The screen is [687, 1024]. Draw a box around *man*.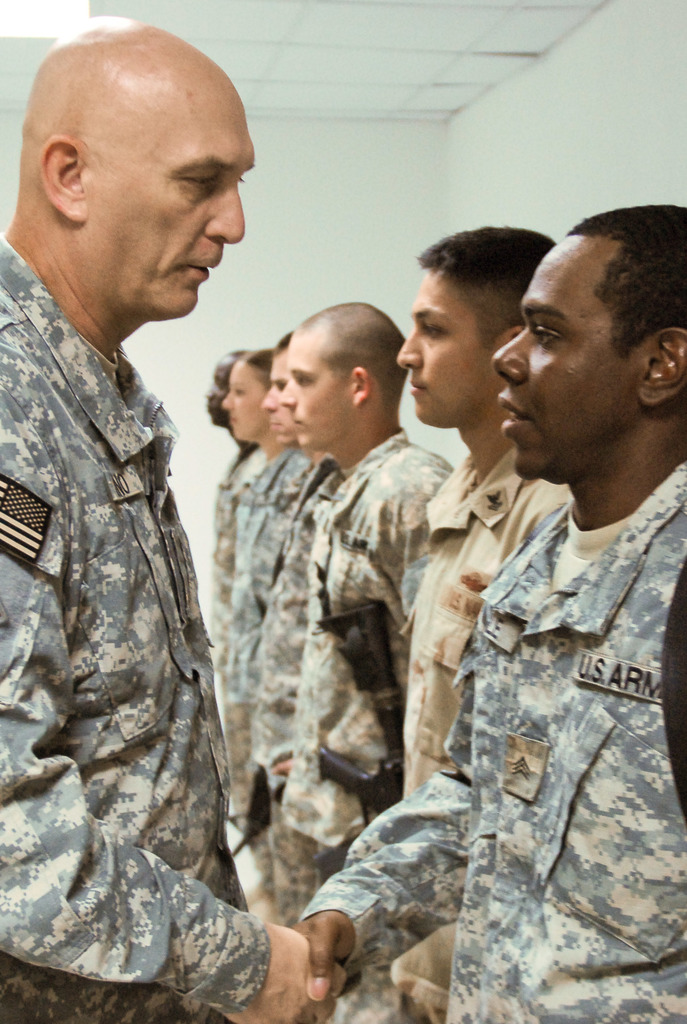
locate(238, 331, 327, 908).
